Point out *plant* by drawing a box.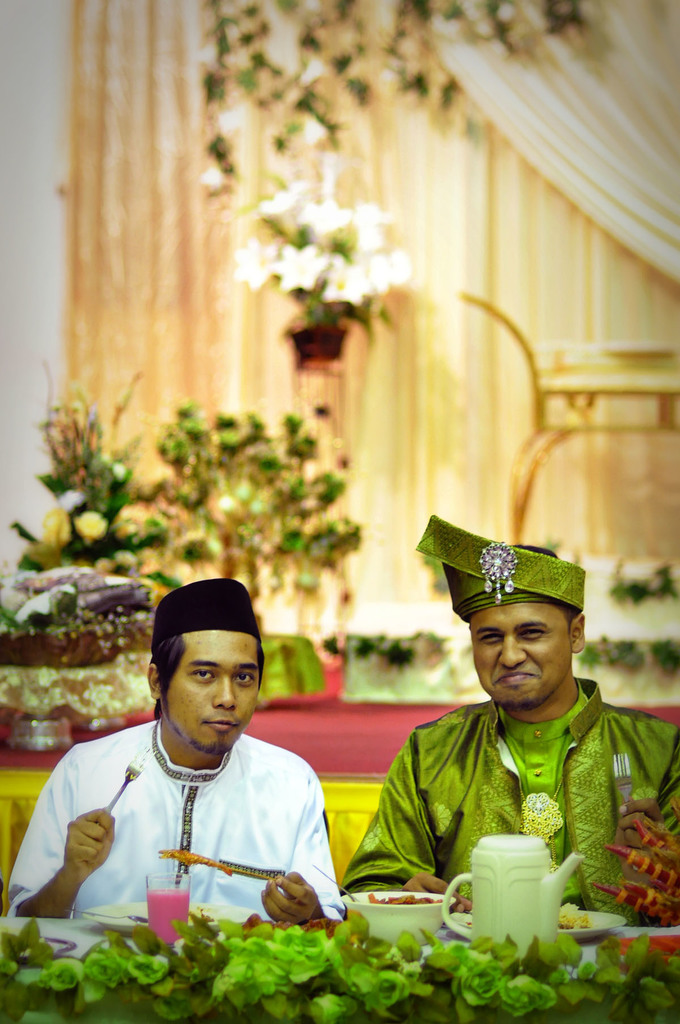
pyautogui.locateOnScreen(250, 159, 400, 340).
